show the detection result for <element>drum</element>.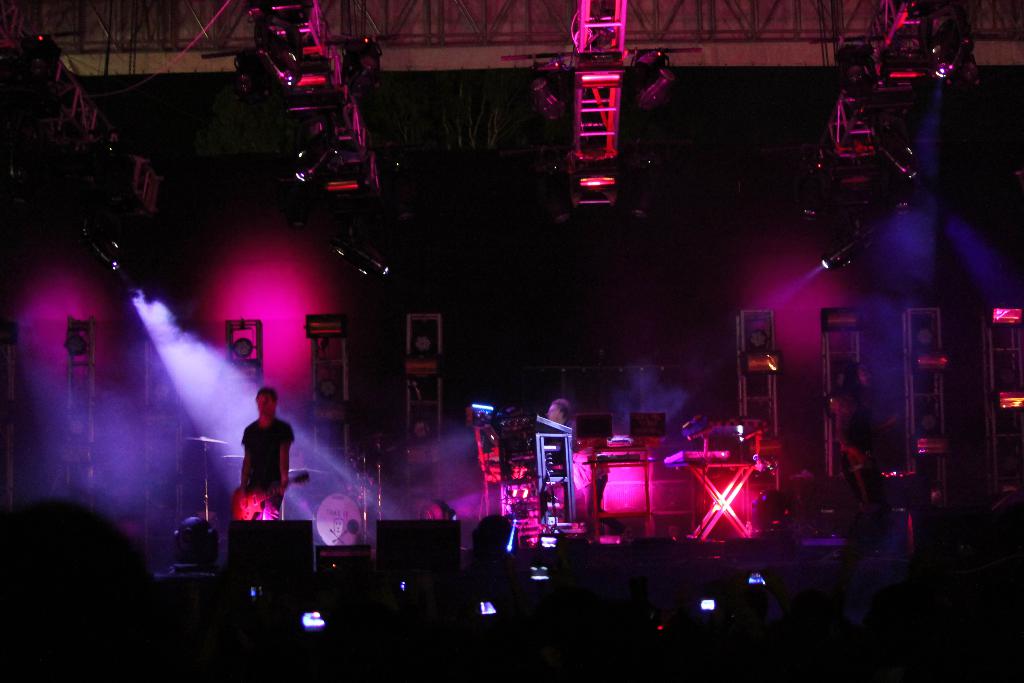
[294, 493, 363, 544].
